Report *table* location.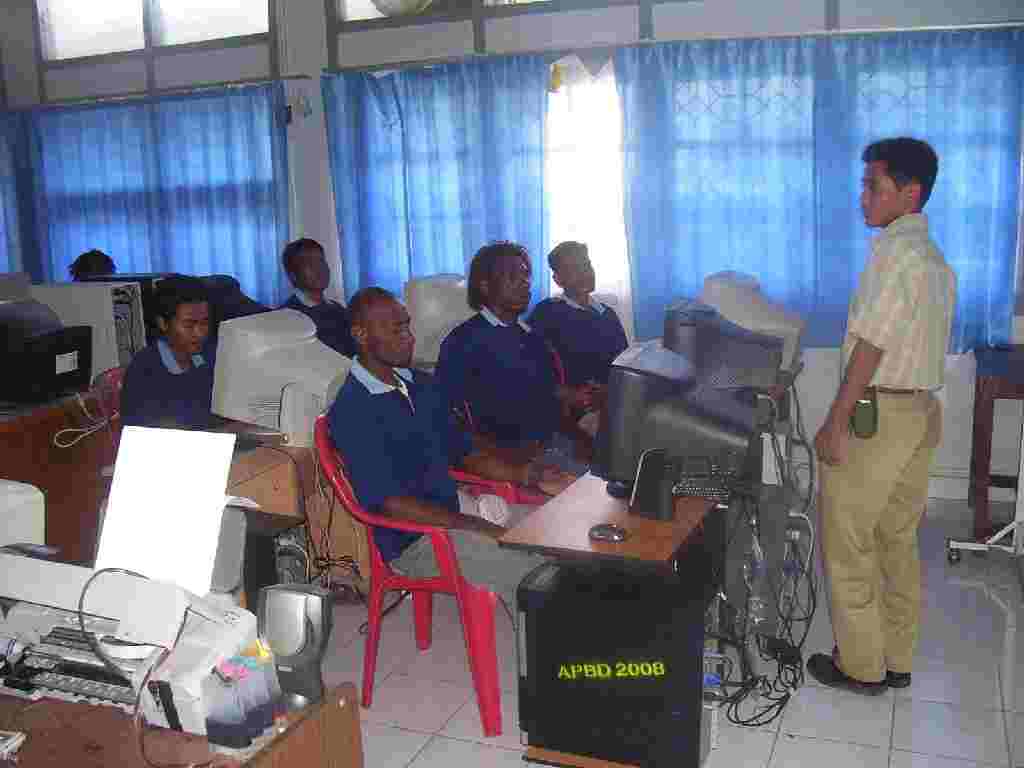
Report: BBox(490, 501, 716, 767).
